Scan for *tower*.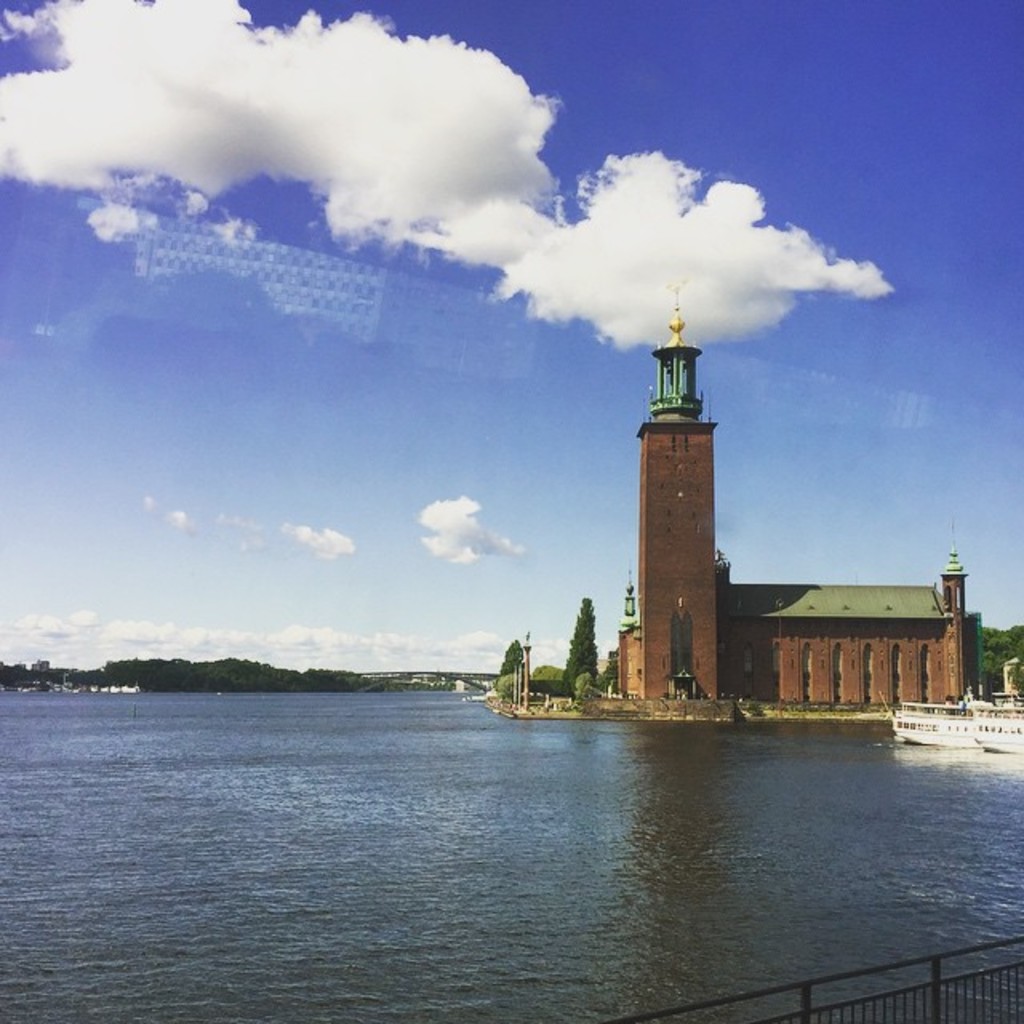
Scan result: [942,536,963,611].
